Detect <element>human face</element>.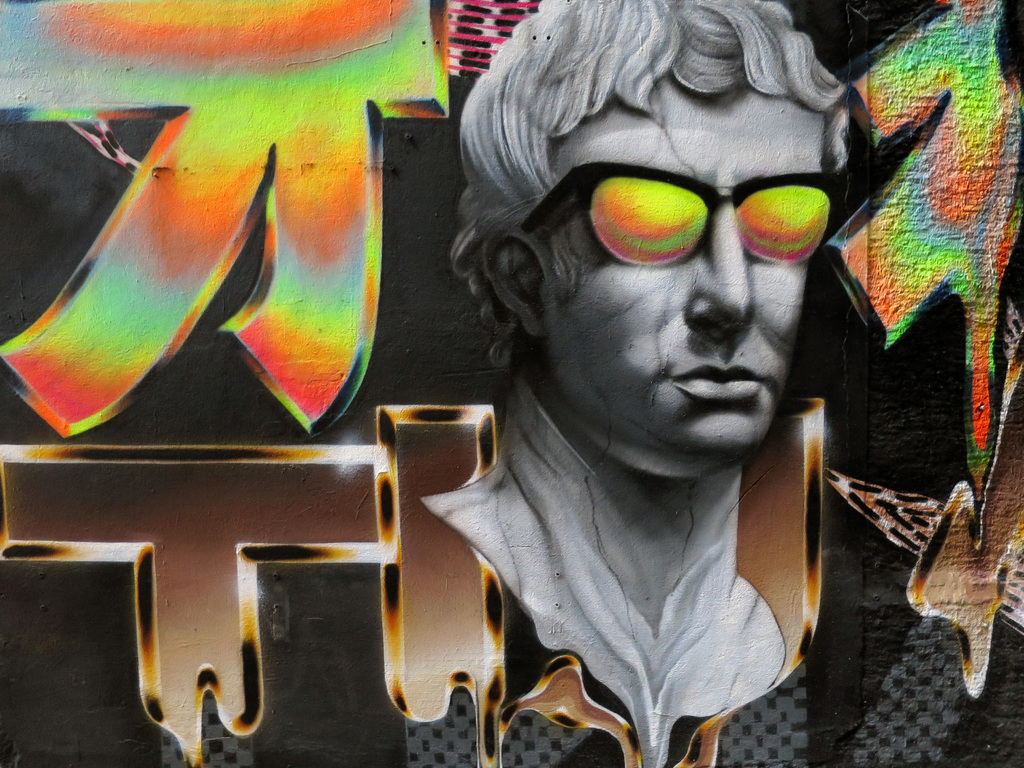
Detected at pyautogui.locateOnScreen(550, 95, 825, 463).
